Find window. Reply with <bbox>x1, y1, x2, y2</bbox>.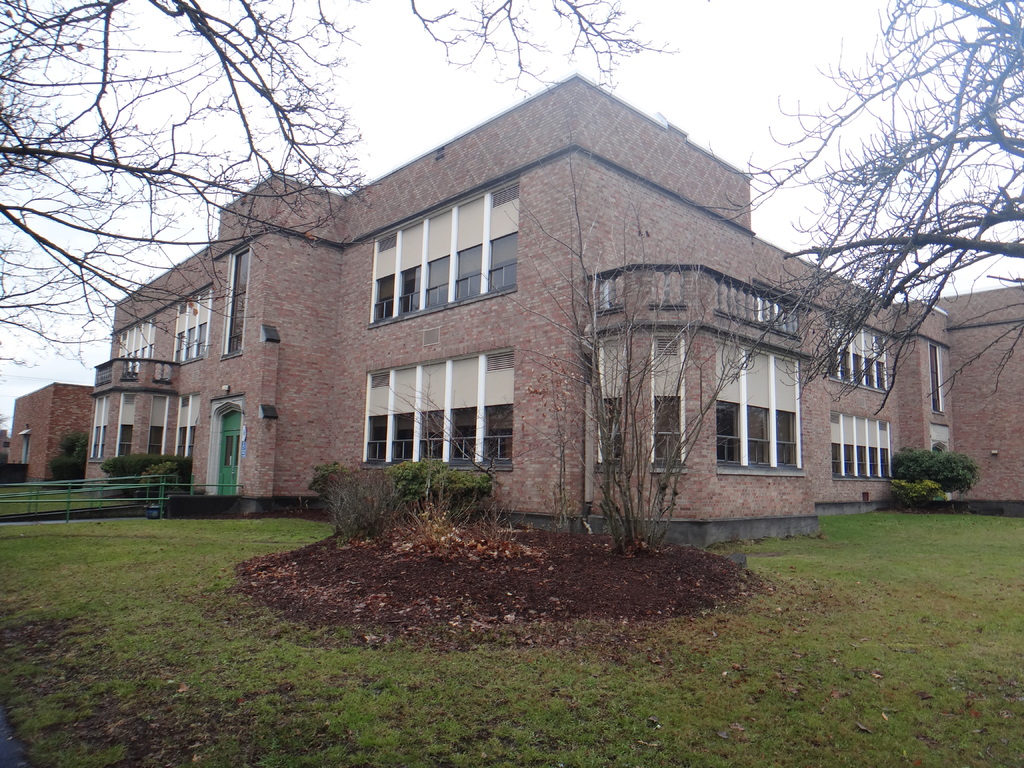
<bbox>930, 340, 943, 410</bbox>.
